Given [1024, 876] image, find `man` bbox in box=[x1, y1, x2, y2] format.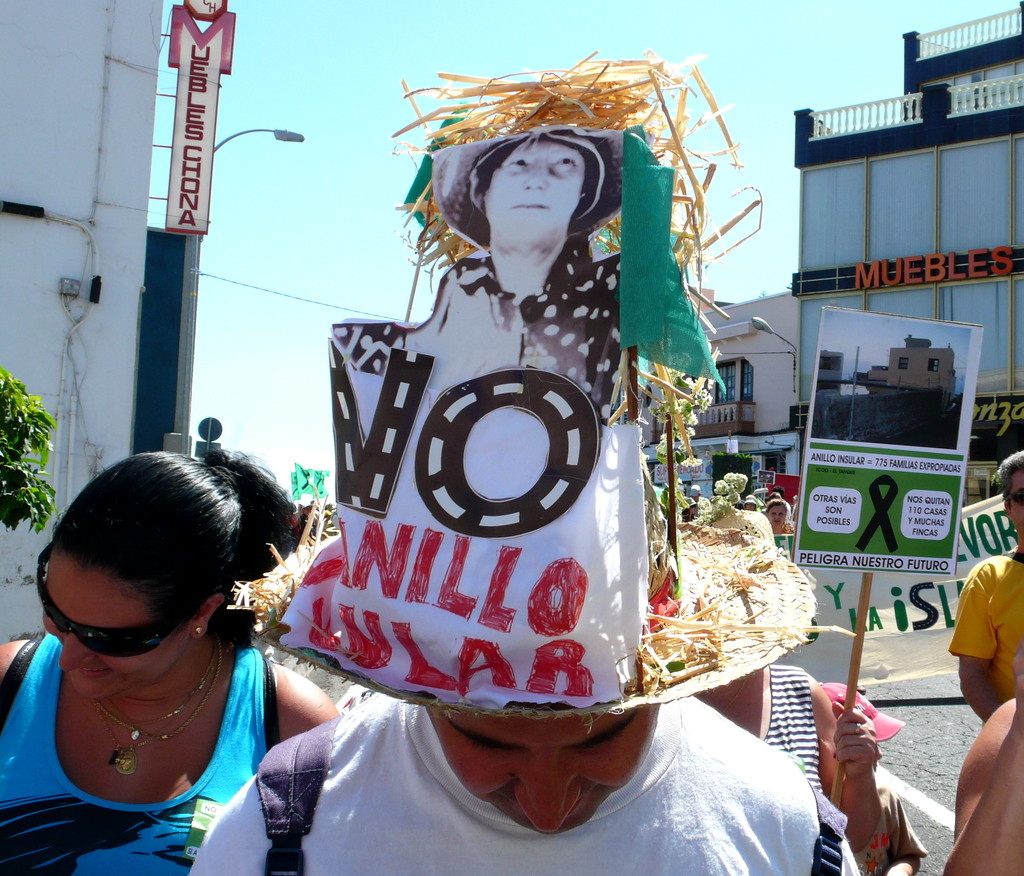
box=[948, 449, 1023, 719].
